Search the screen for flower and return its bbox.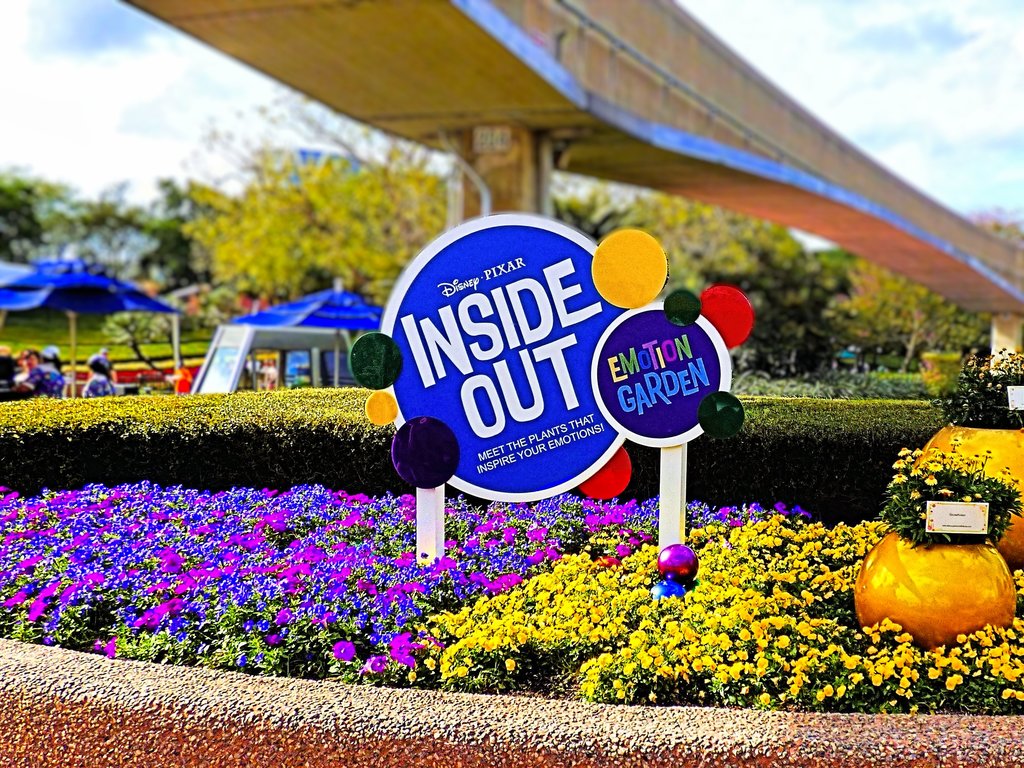
Found: rect(892, 458, 906, 468).
